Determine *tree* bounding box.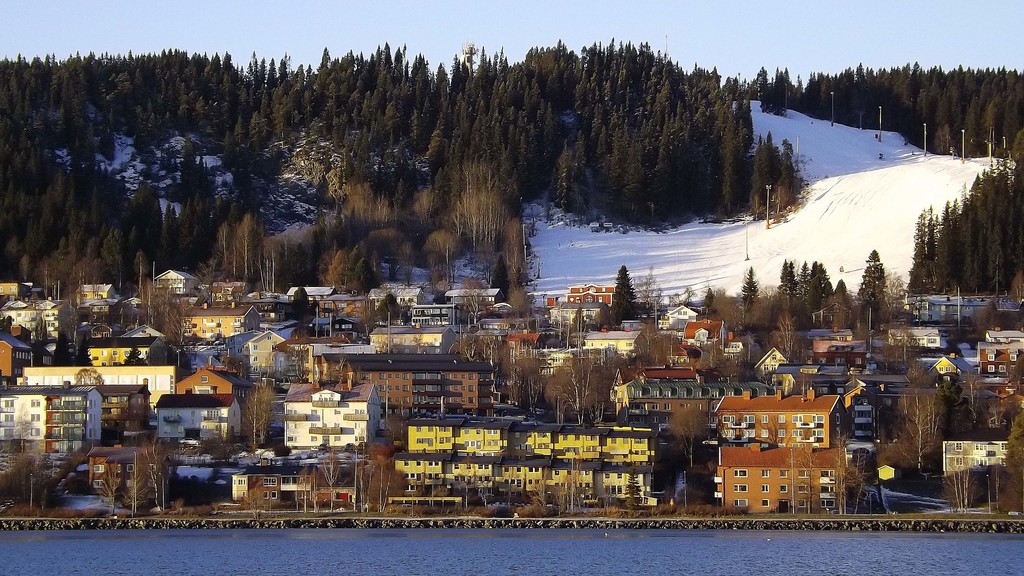
Determined: bbox(961, 372, 984, 426).
